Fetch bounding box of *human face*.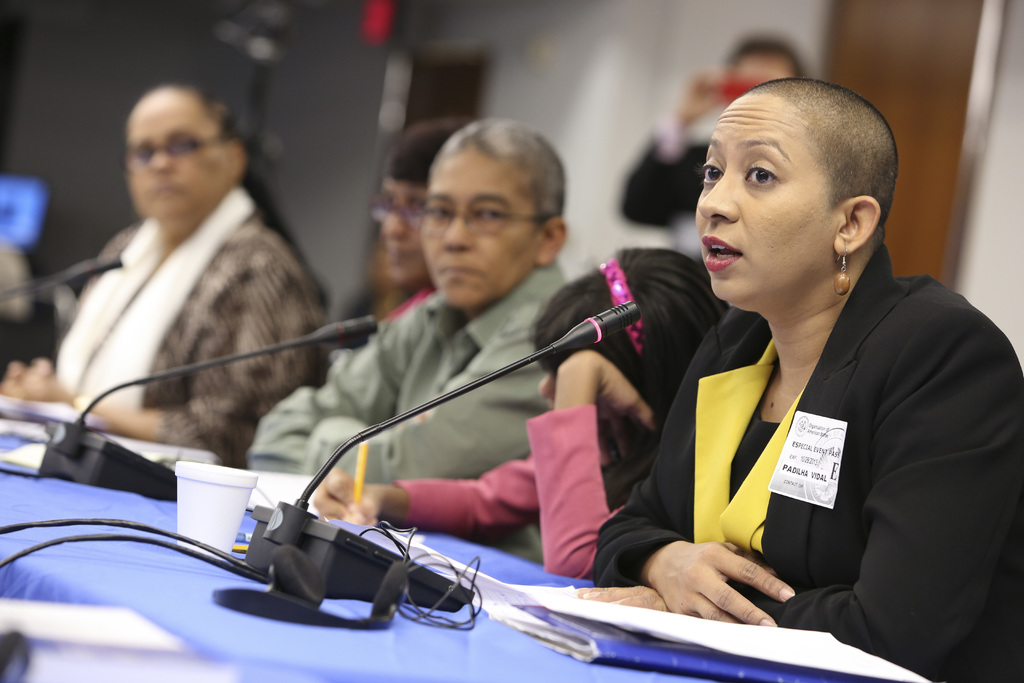
Bbox: {"x1": 410, "y1": 138, "x2": 543, "y2": 309}.
